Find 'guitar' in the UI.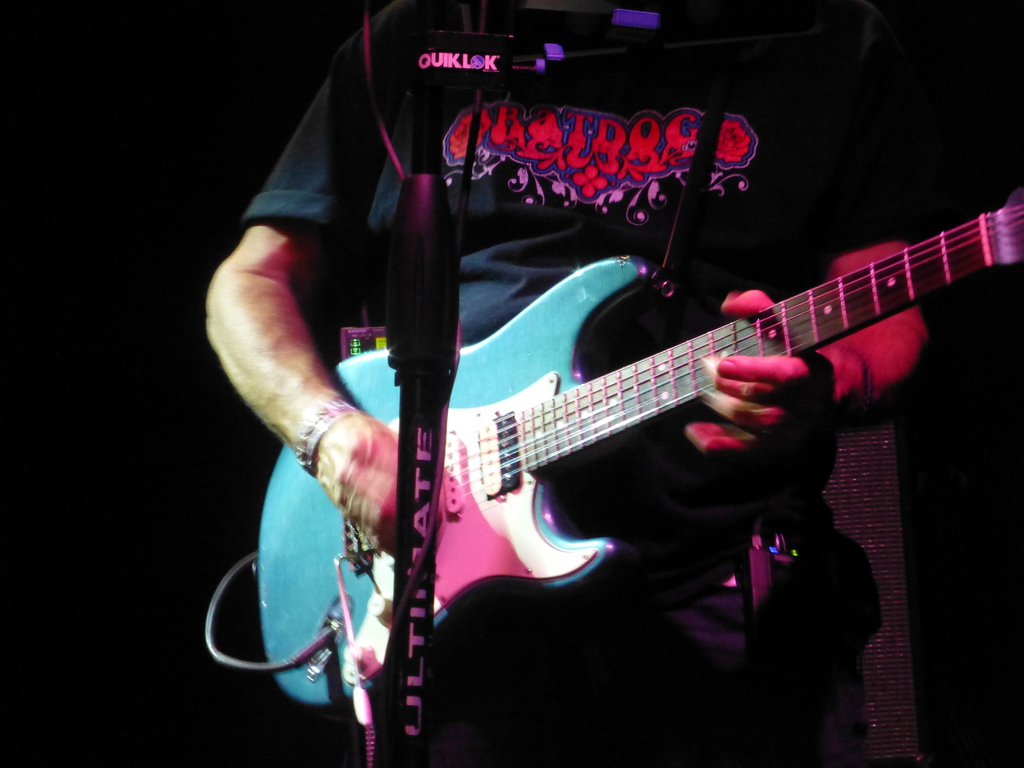
UI element at rect(234, 175, 998, 723).
